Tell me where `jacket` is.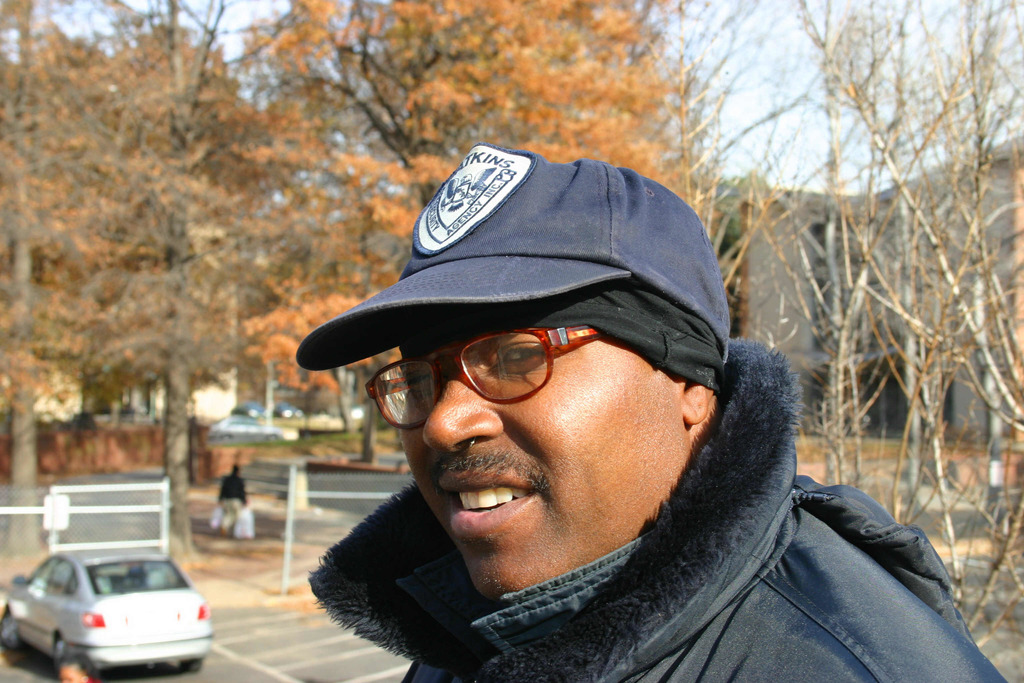
`jacket` is at bbox(282, 344, 927, 678).
